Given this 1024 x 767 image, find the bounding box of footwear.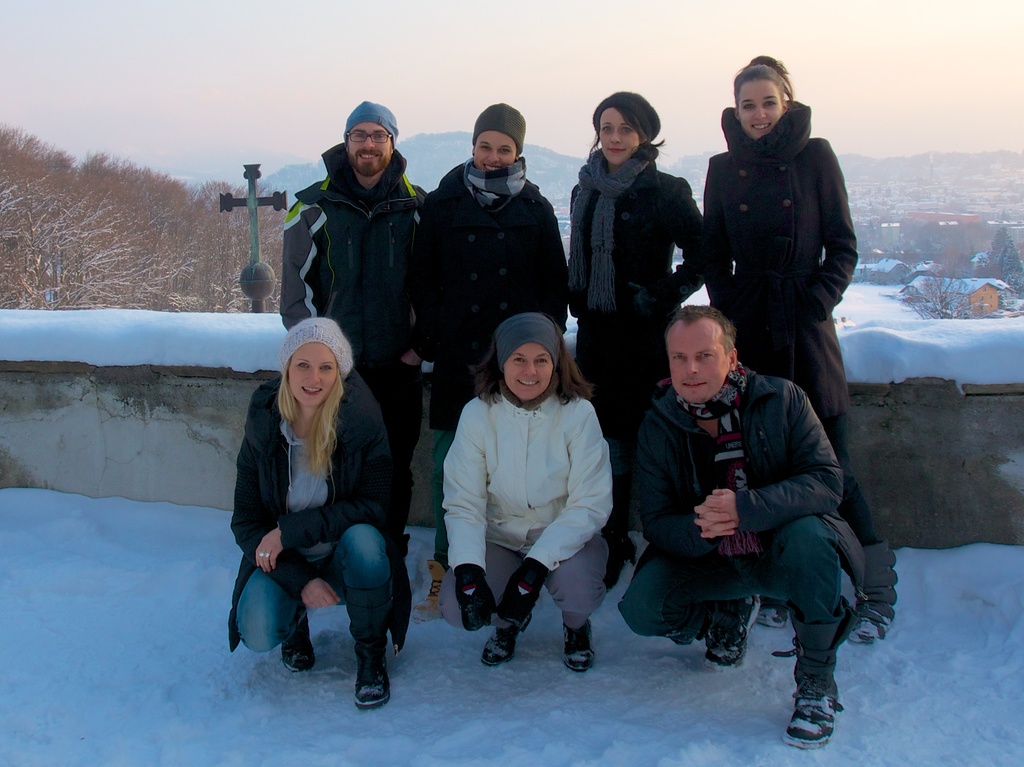
bbox=[792, 656, 858, 748].
